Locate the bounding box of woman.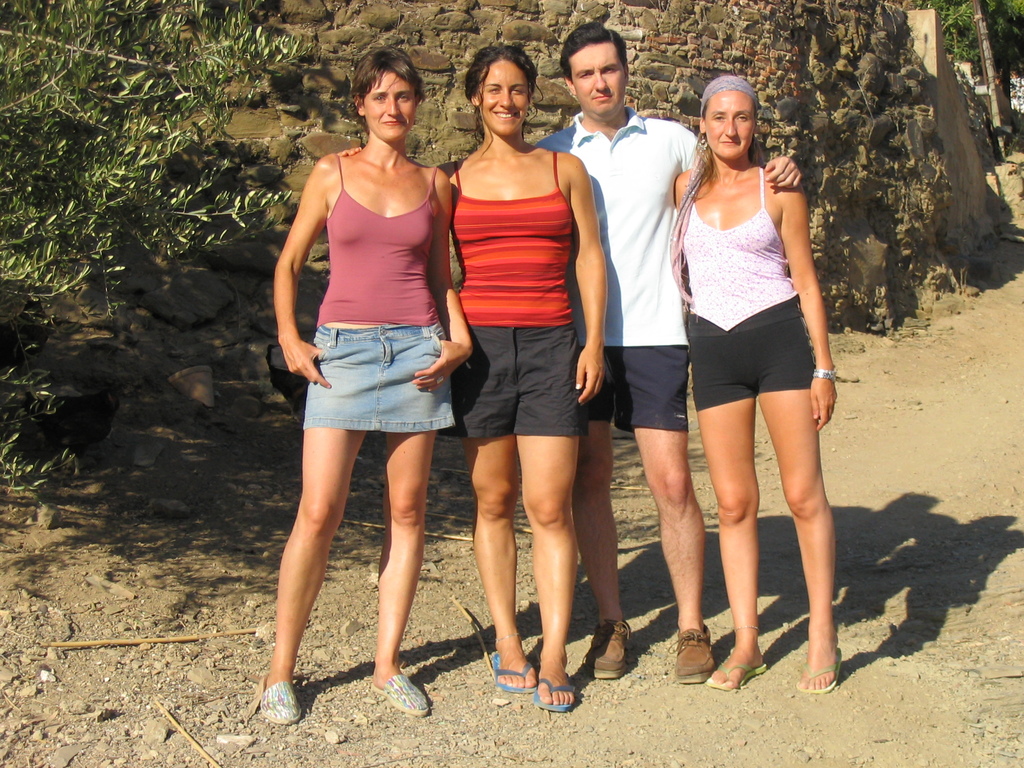
Bounding box: [644,77,854,664].
